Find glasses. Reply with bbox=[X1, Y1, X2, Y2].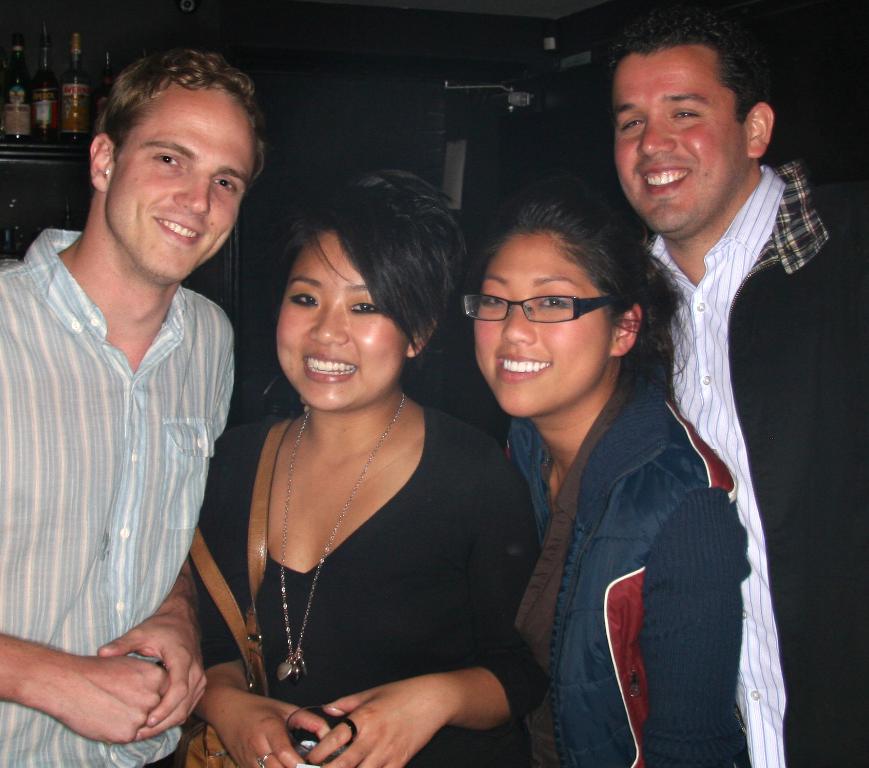
bbox=[463, 289, 637, 323].
